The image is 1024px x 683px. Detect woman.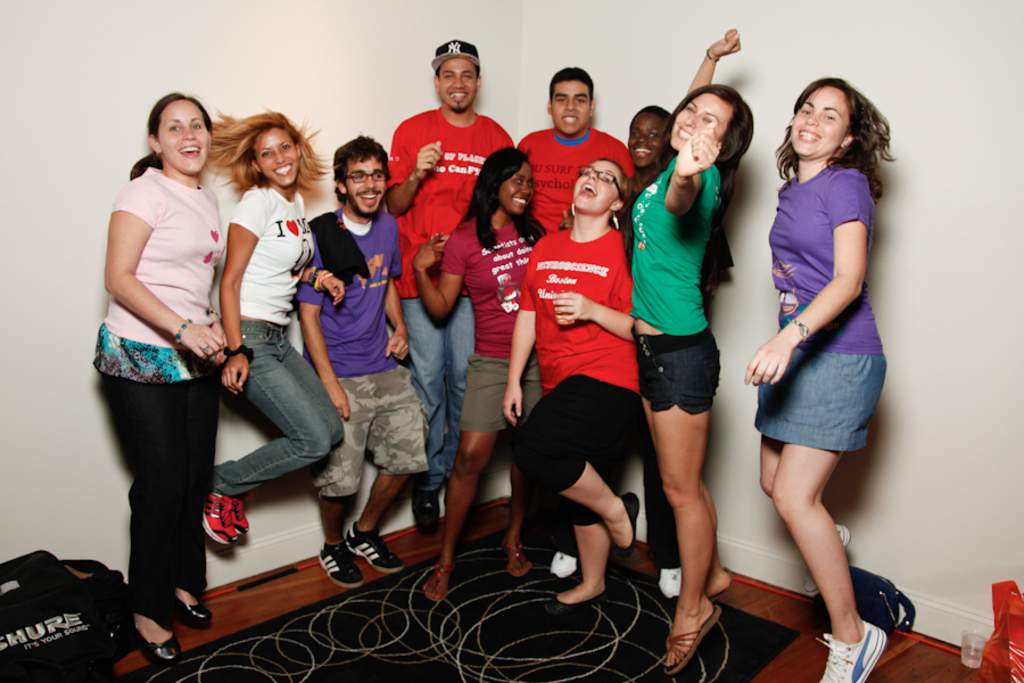
Detection: crop(620, 31, 754, 674).
